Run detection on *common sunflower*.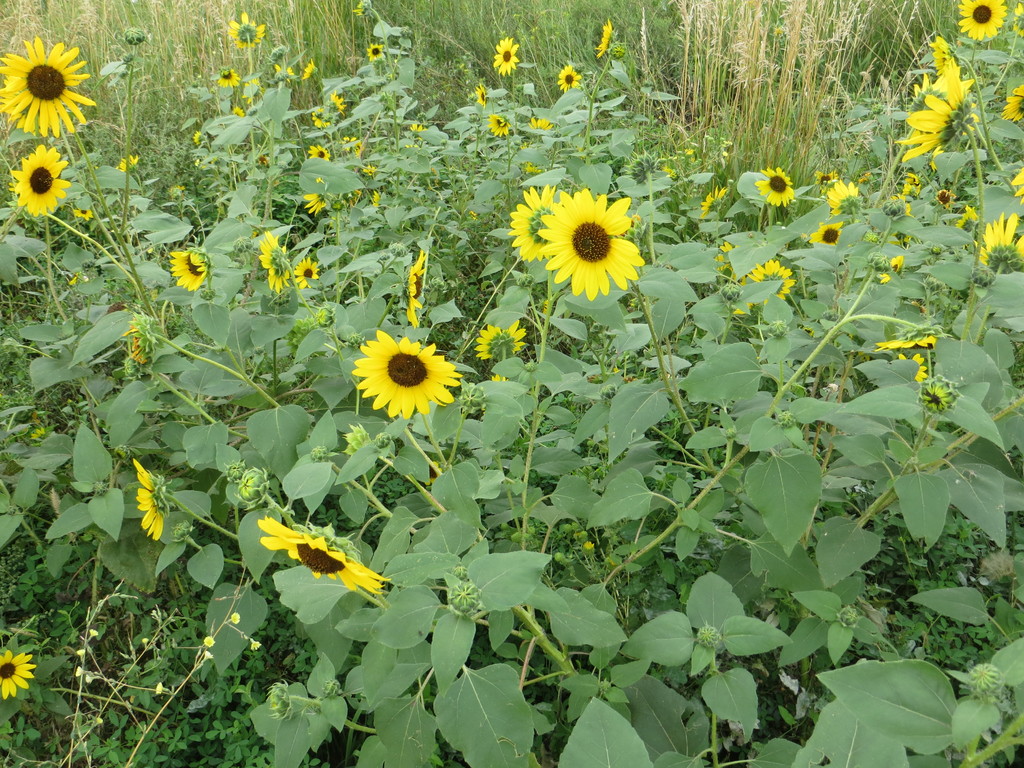
Result: x1=757, y1=166, x2=799, y2=213.
